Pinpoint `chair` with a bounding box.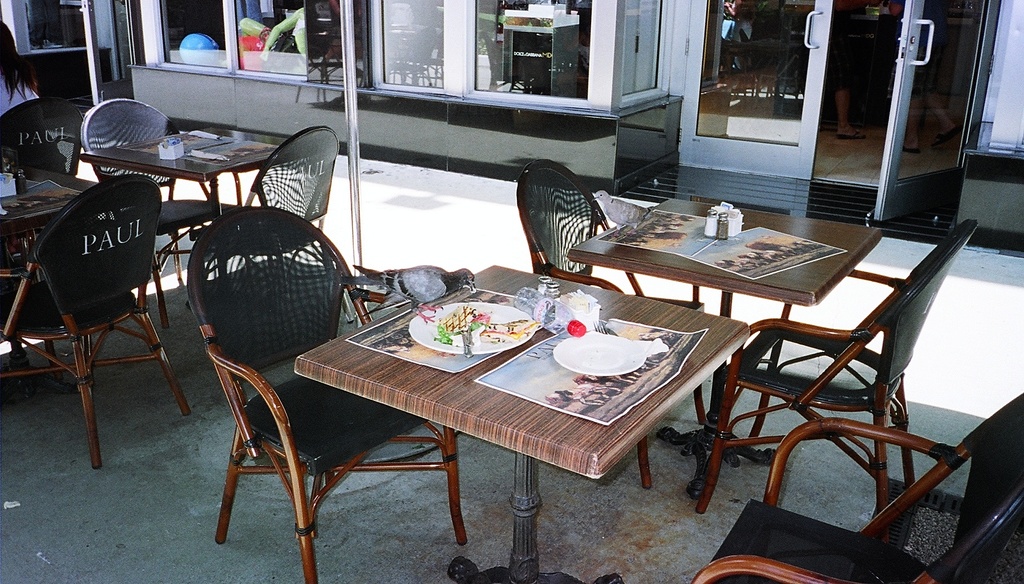
bbox=(15, 152, 178, 473).
